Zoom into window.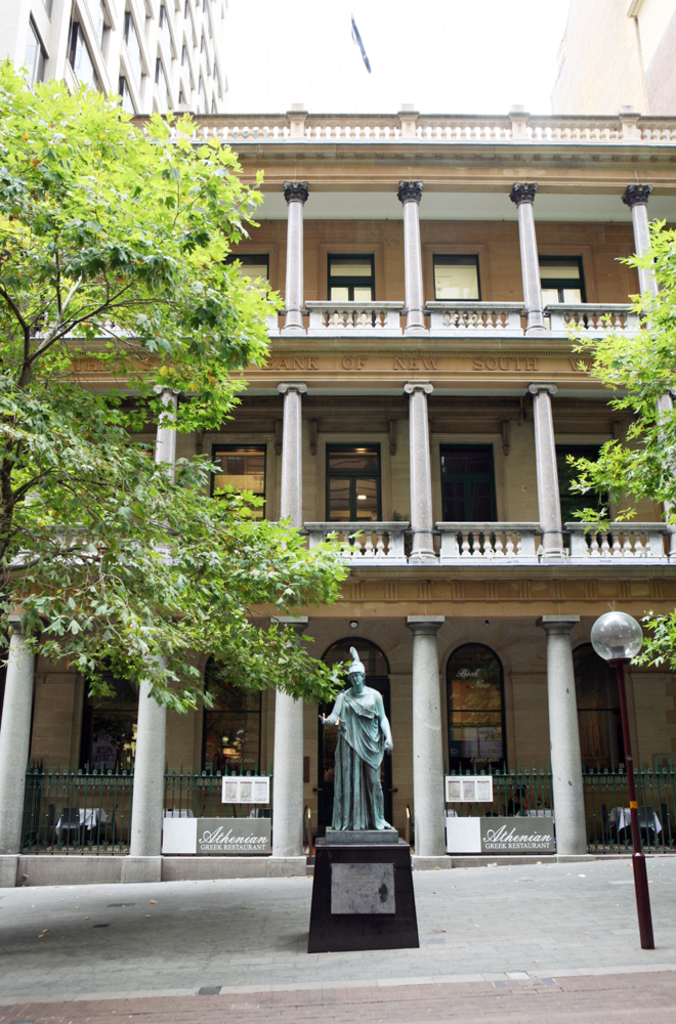
Zoom target: (x1=197, y1=640, x2=264, y2=792).
